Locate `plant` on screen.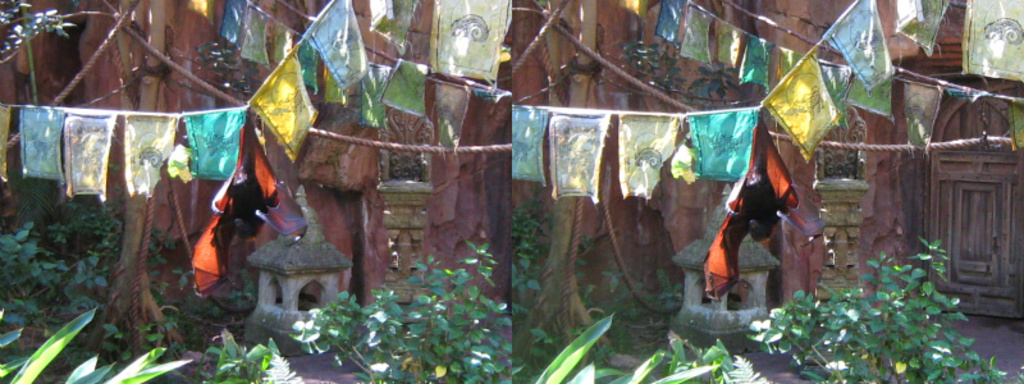
On screen at (756, 234, 978, 370).
